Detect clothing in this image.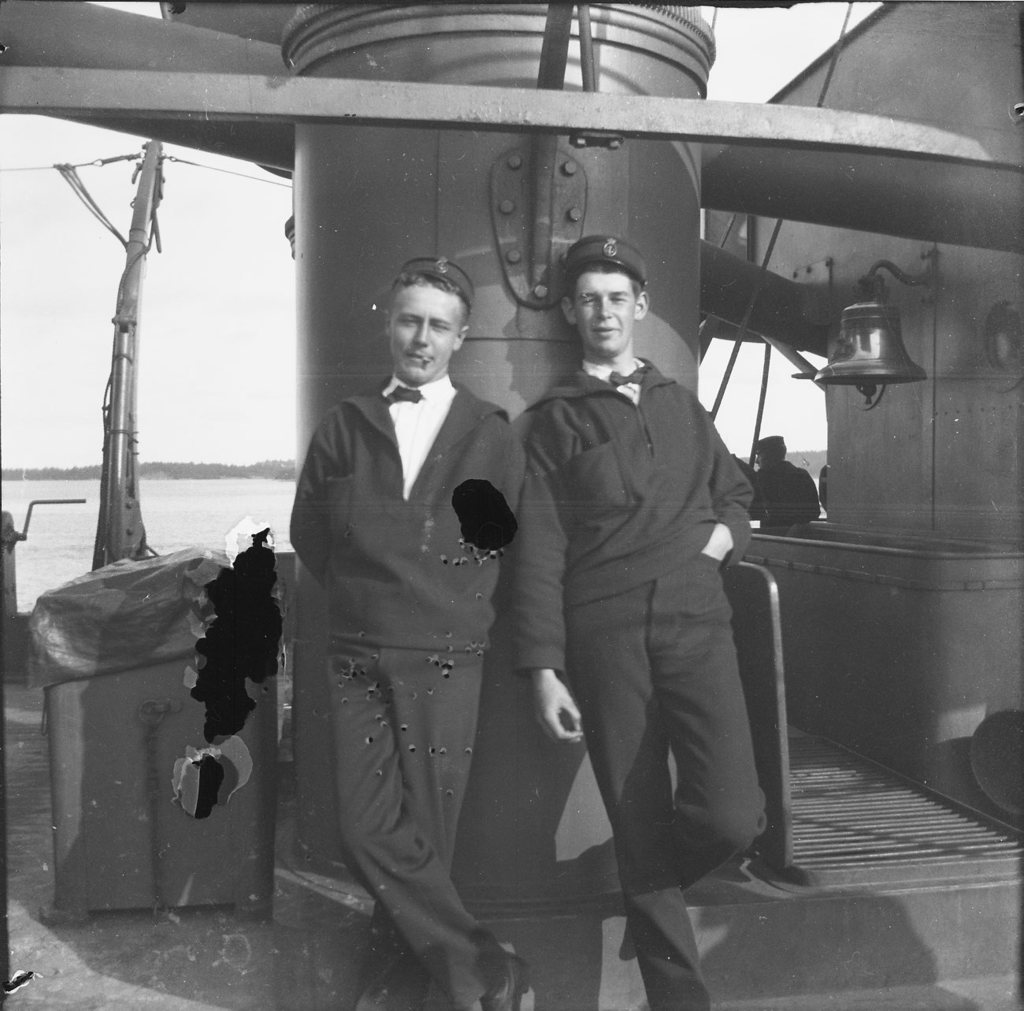
Detection: locate(751, 453, 832, 542).
